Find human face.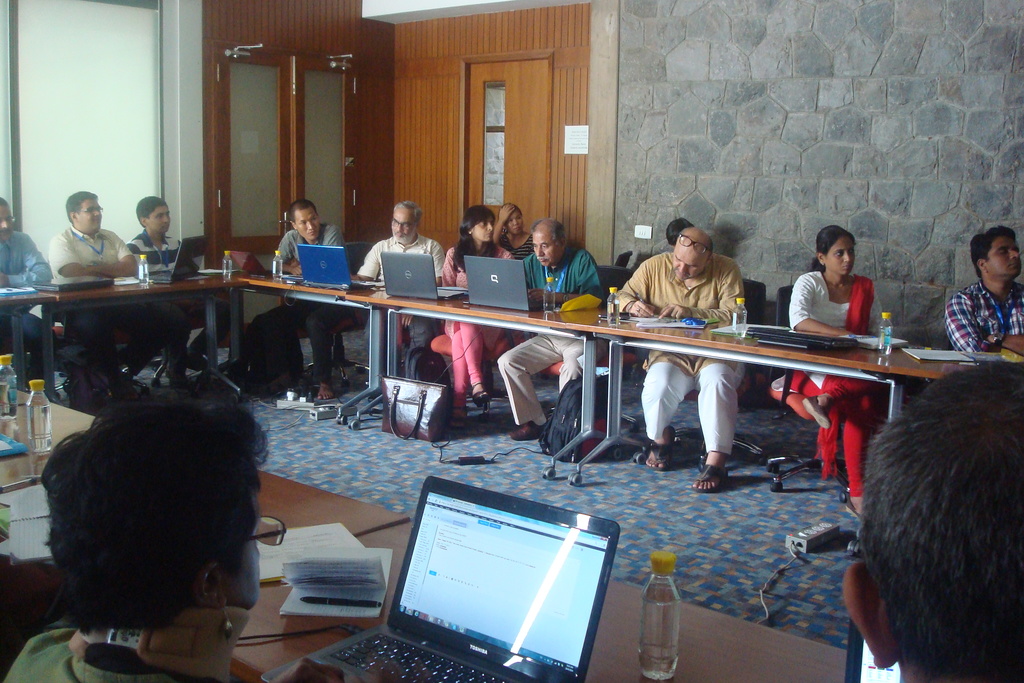
bbox=[532, 230, 564, 268].
